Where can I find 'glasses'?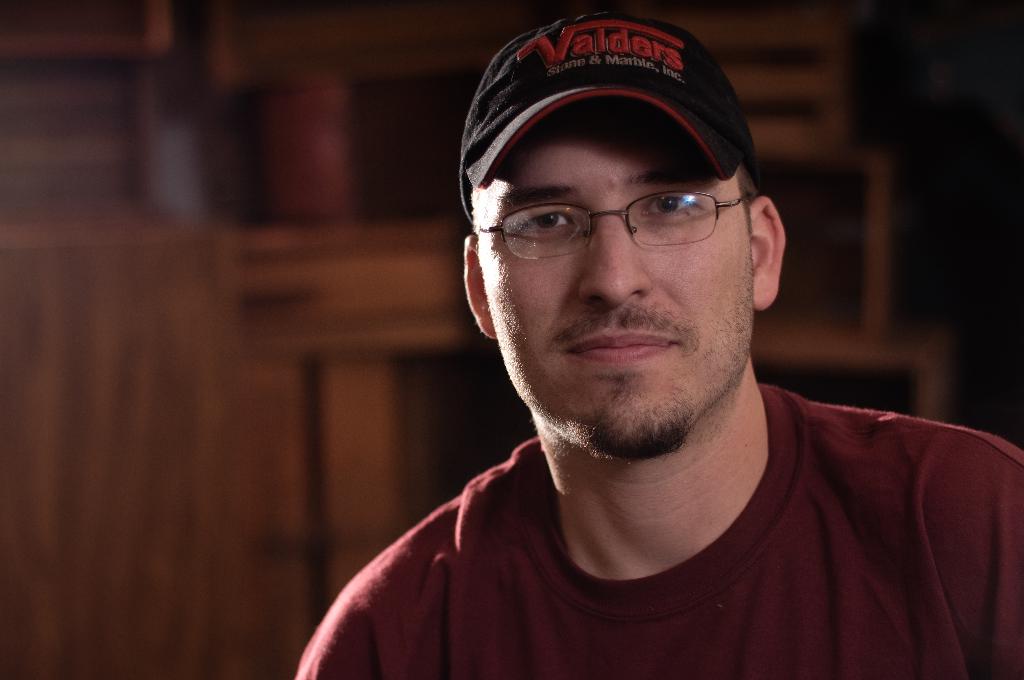
You can find it at <bbox>465, 182, 756, 257</bbox>.
